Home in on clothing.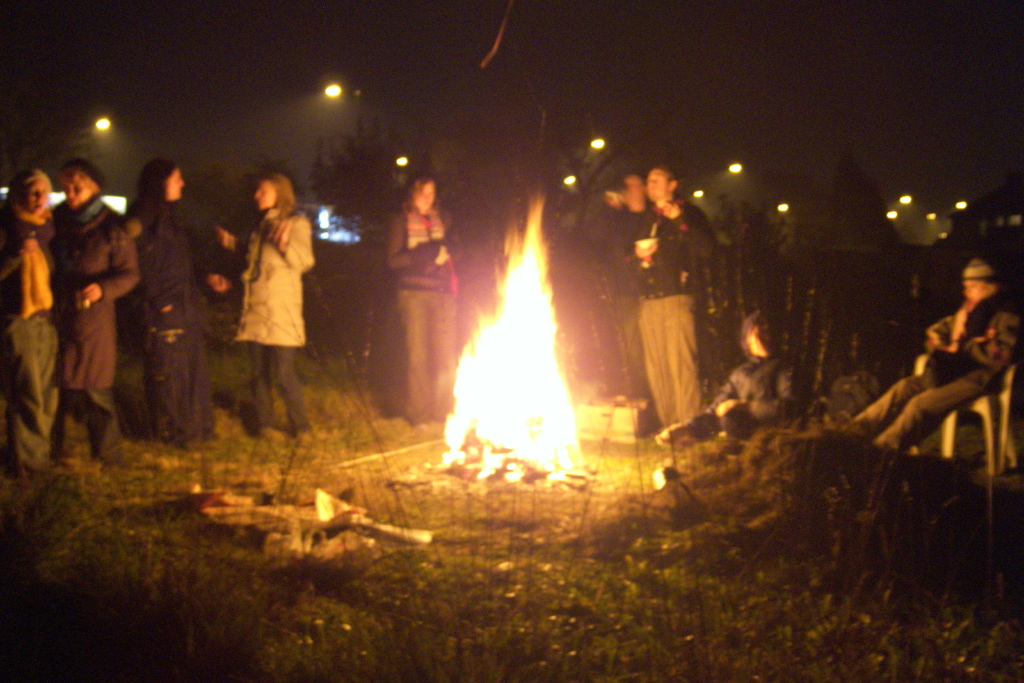
Homed in at Rect(224, 195, 316, 359).
